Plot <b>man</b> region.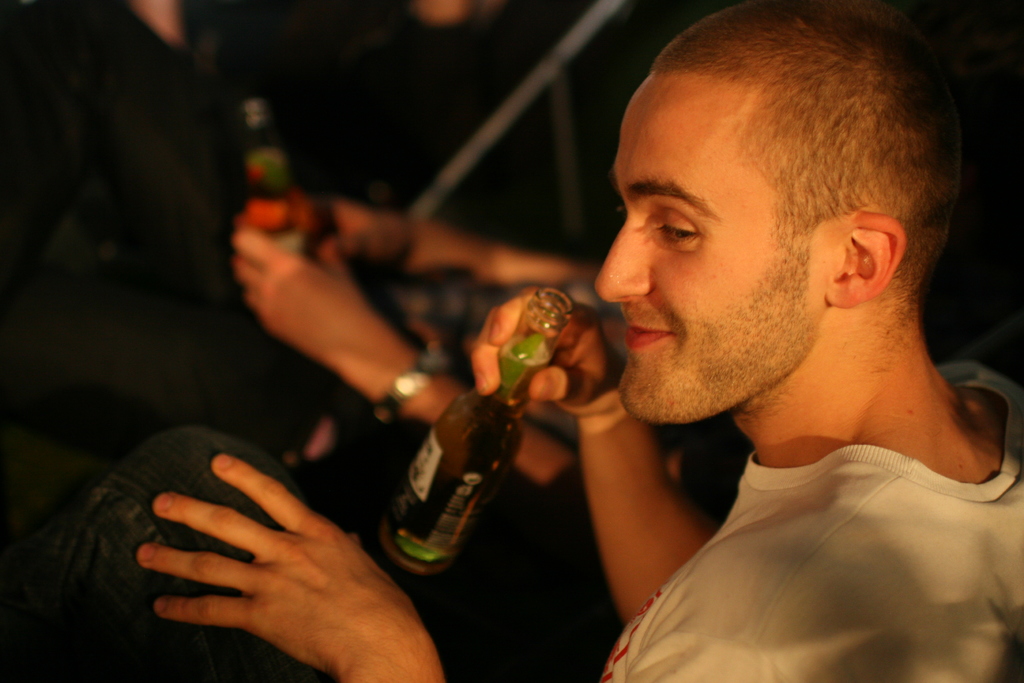
Plotted at locate(139, 0, 1023, 682).
